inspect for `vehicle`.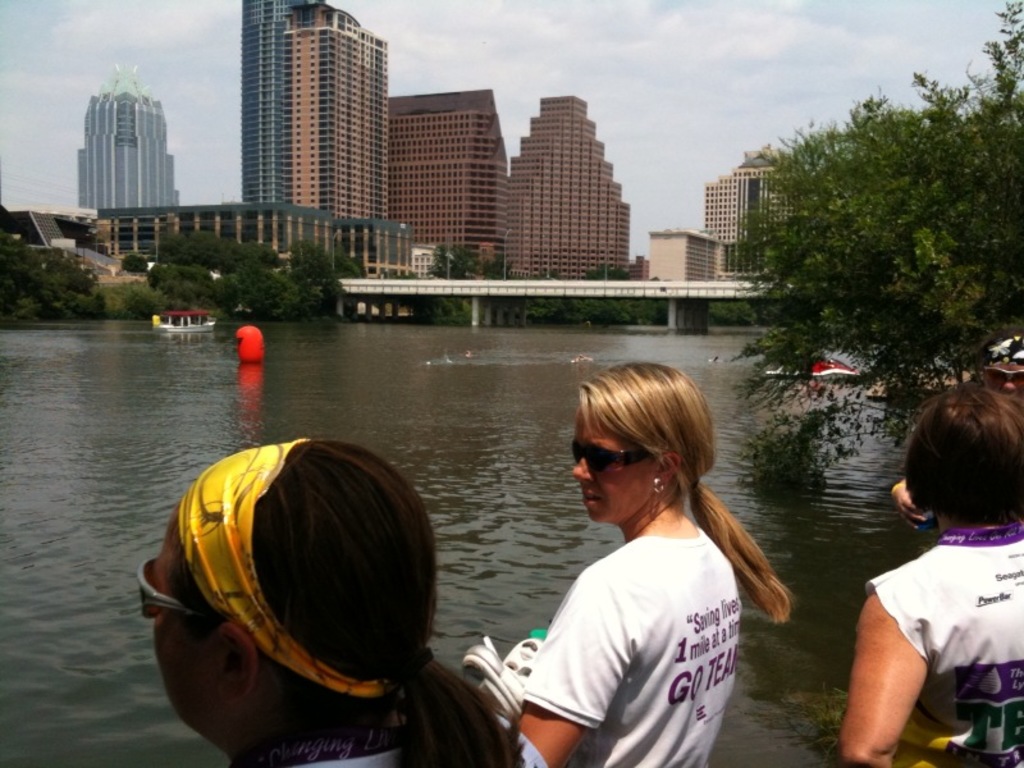
Inspection: 769 349 850 384.
